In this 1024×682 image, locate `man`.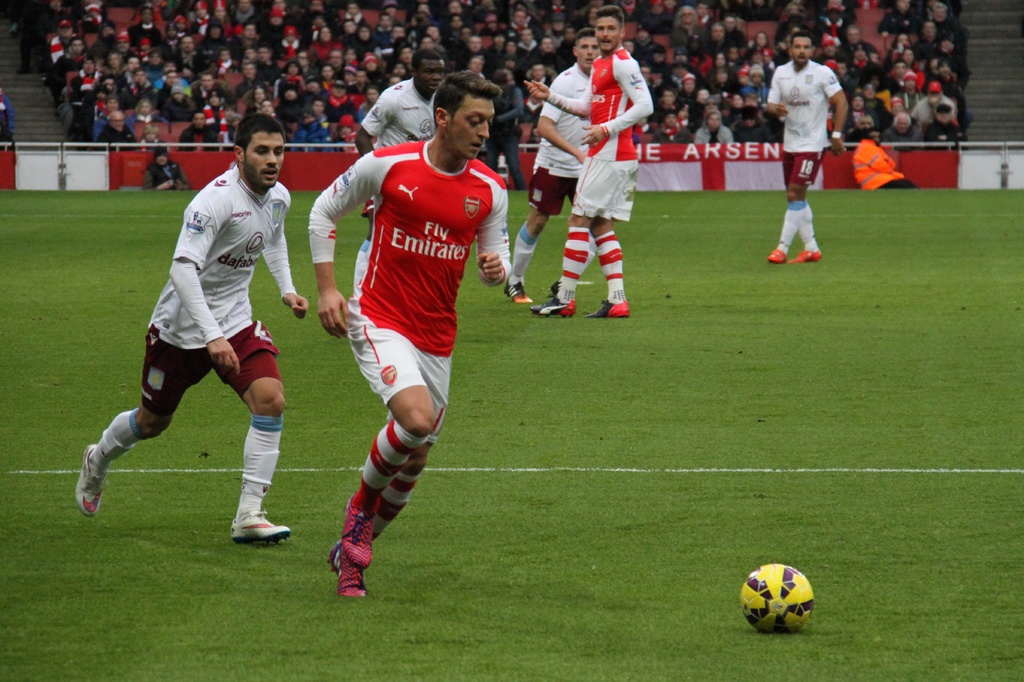
Bounding box: (x1=335, y1=1, x2=369, y2=31).
